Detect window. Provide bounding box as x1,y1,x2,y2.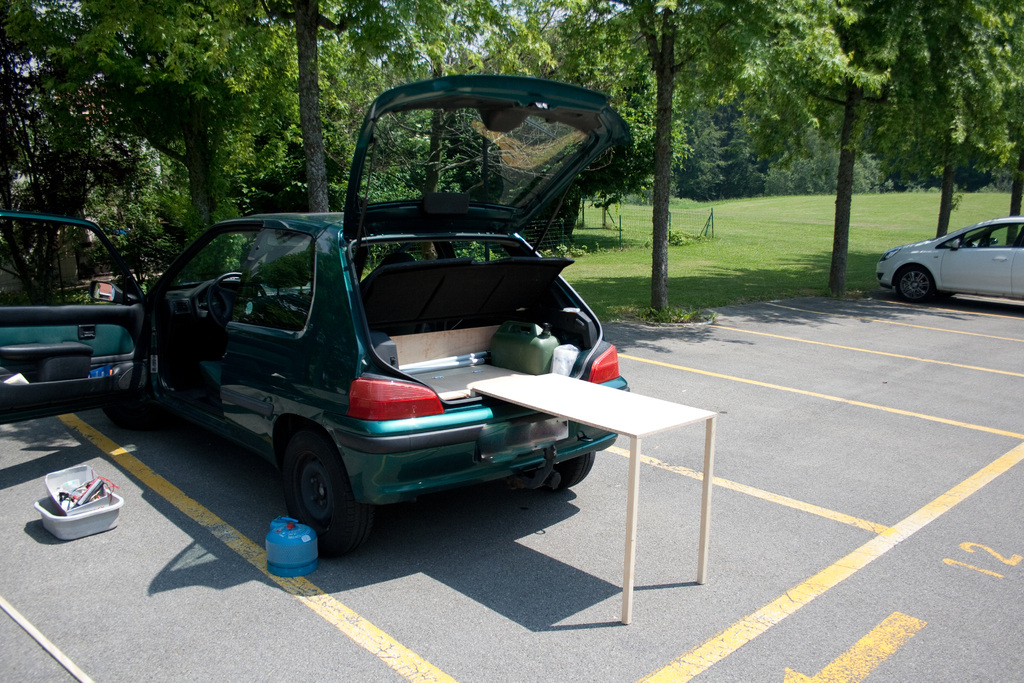
0,215,140,305.
